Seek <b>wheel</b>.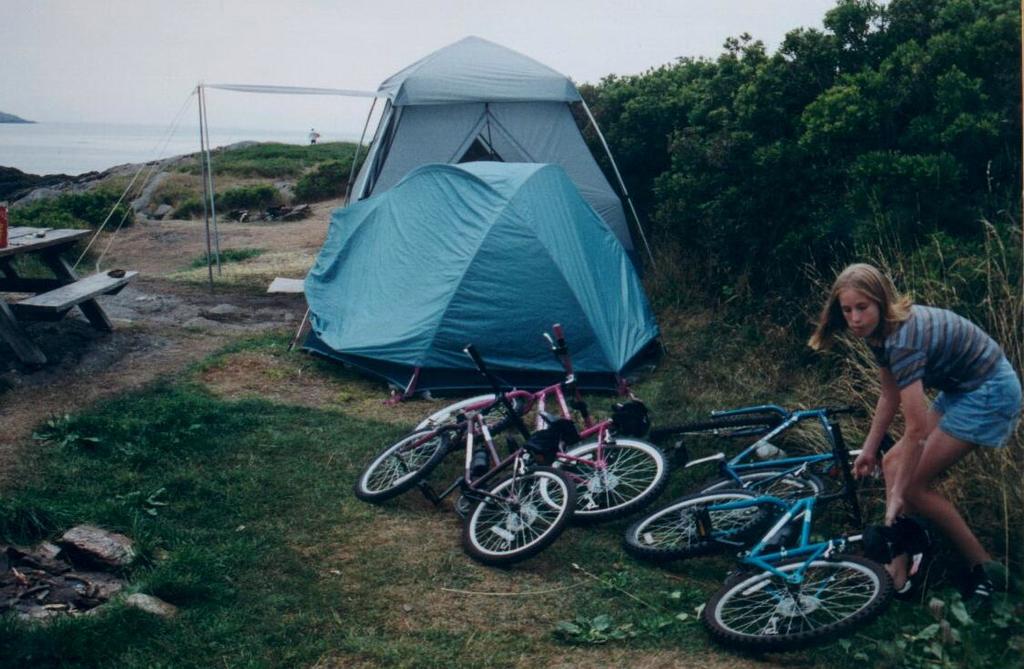
<region>716, 551, 902, 647</region>.
